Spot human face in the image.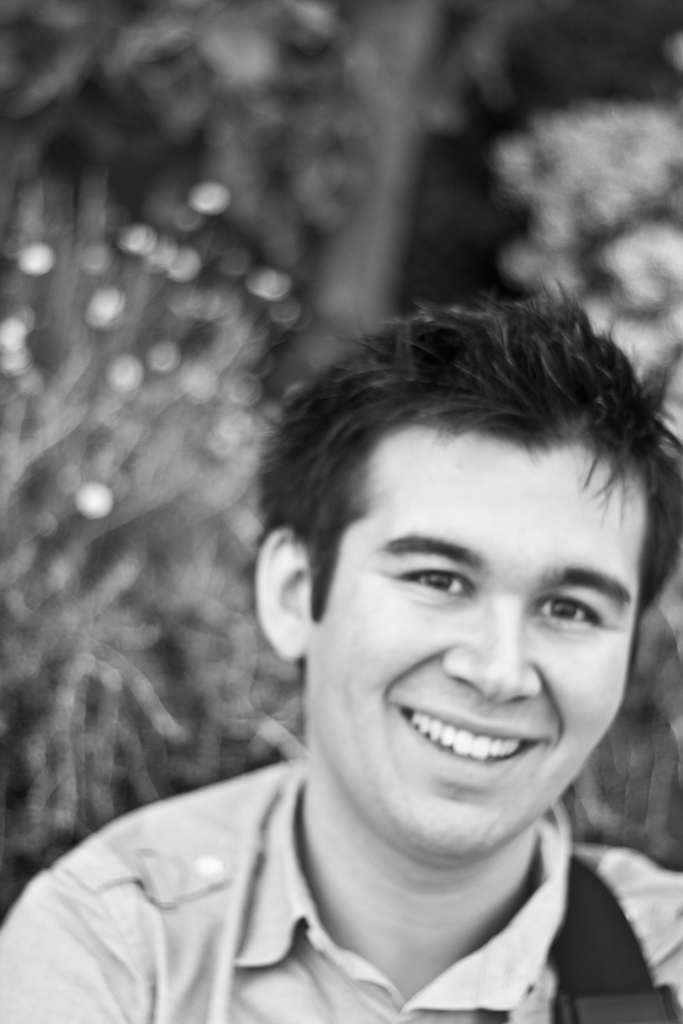
human face found at (x1=309, y1=454, x2=646, y2=868).
